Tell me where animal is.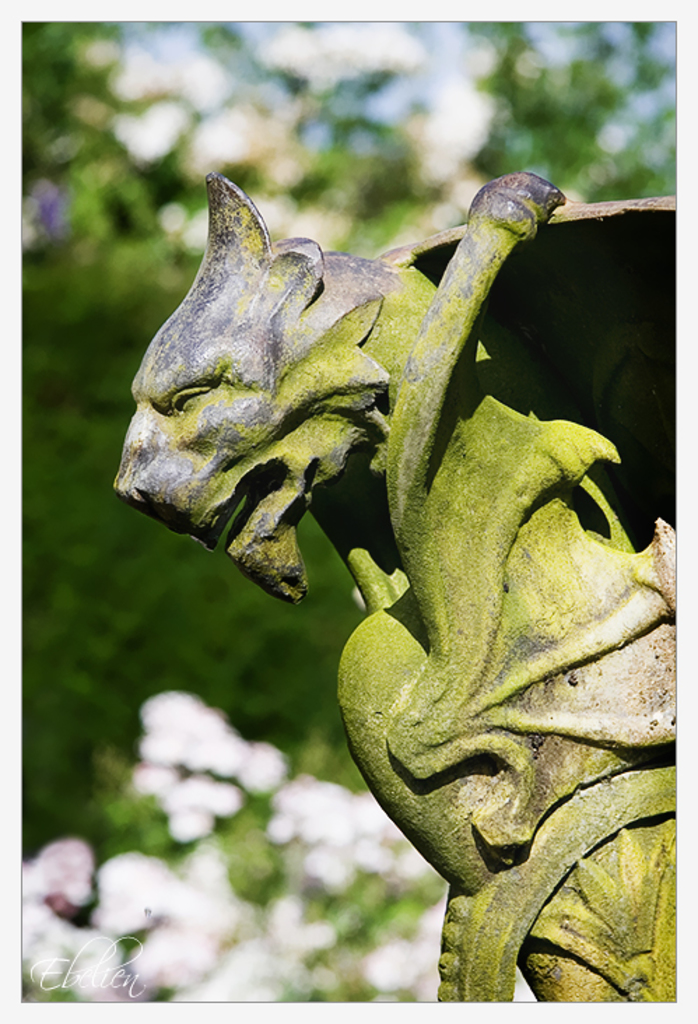
animal is at (left=111, top=173, right=697, bottom=602).
